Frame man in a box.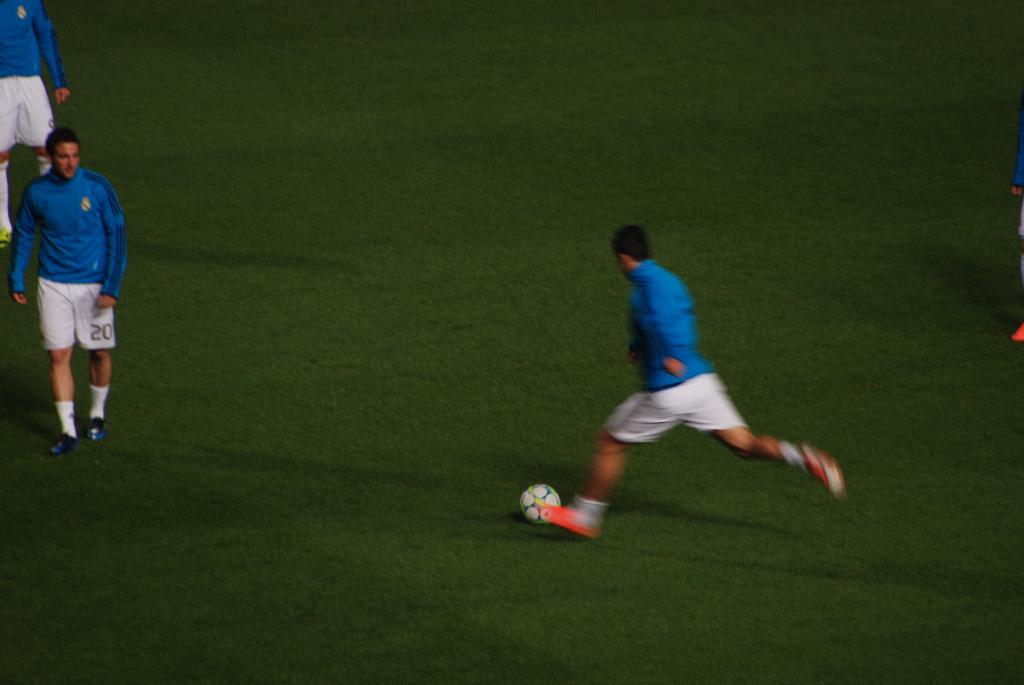
l=0, t=0, r=70, b=247.
